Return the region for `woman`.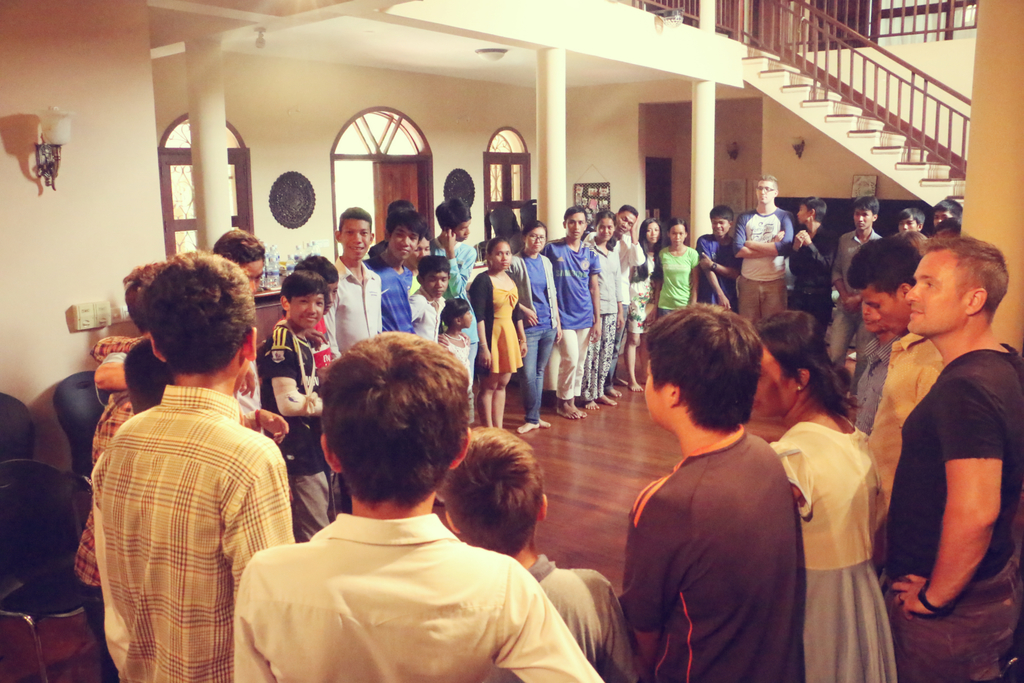
<region>585, 212, 619, 409</region>.
